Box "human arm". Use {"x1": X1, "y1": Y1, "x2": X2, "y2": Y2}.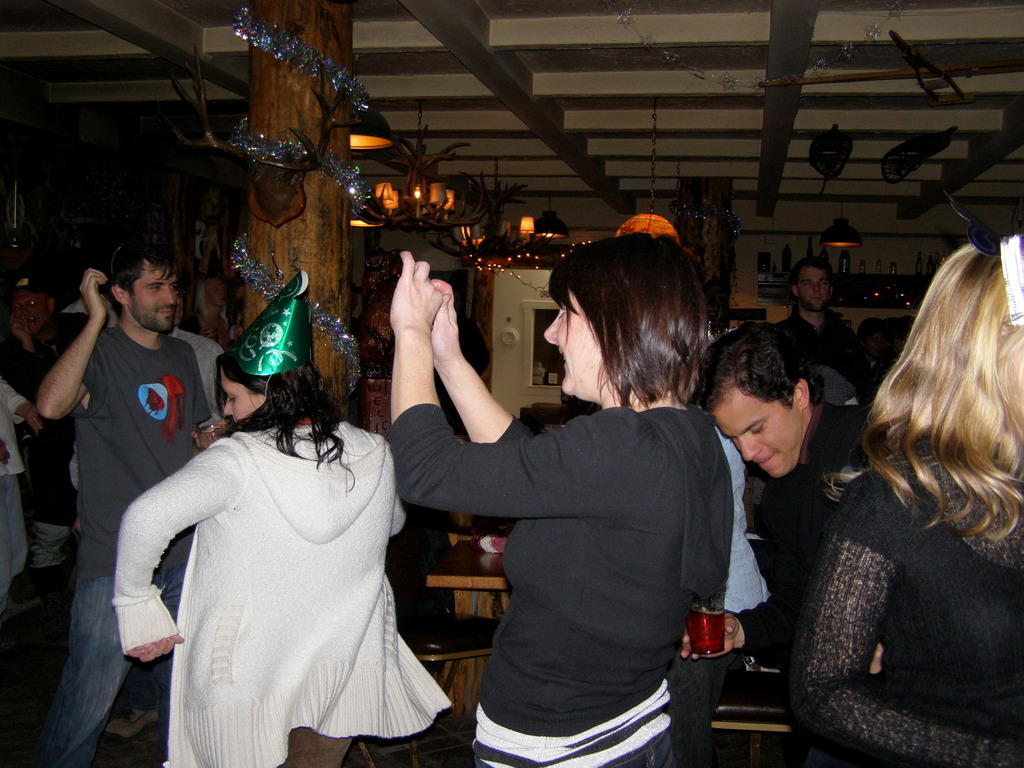
{"x1": 8, "y1": 314, "x2": 45, "y2": 399}.
